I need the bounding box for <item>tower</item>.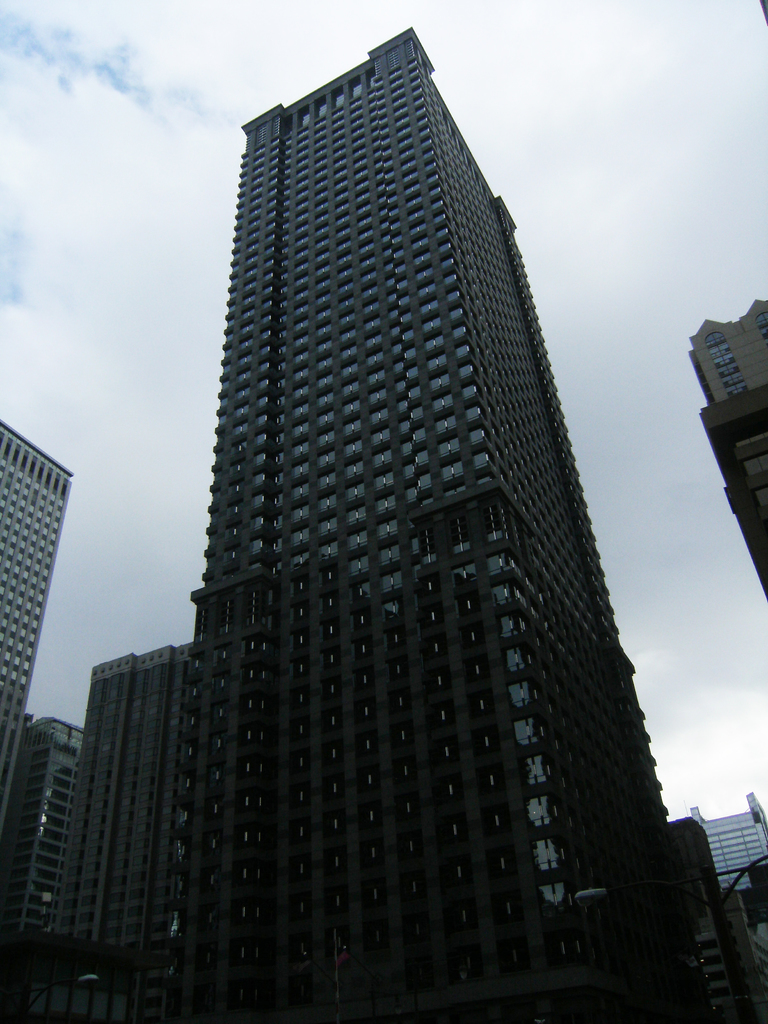
Here it is: bbox=(0, 423, 58, 825).
